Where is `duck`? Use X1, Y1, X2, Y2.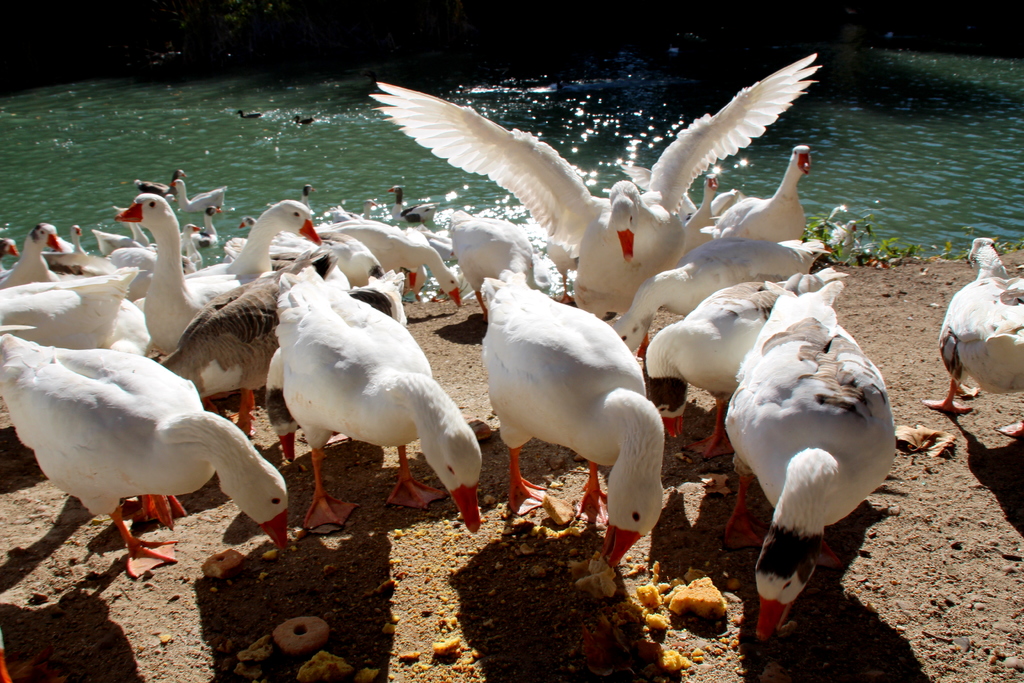
187, 215, 218, 250.
